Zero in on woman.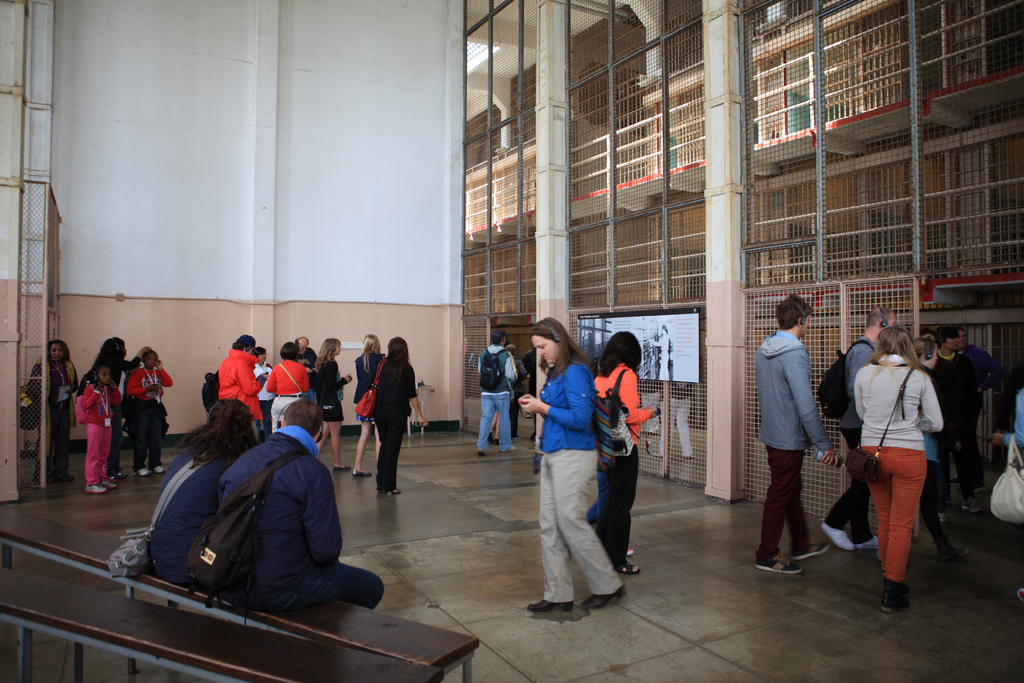
Zeroed in: select_region(264, 340, 310, 434).
